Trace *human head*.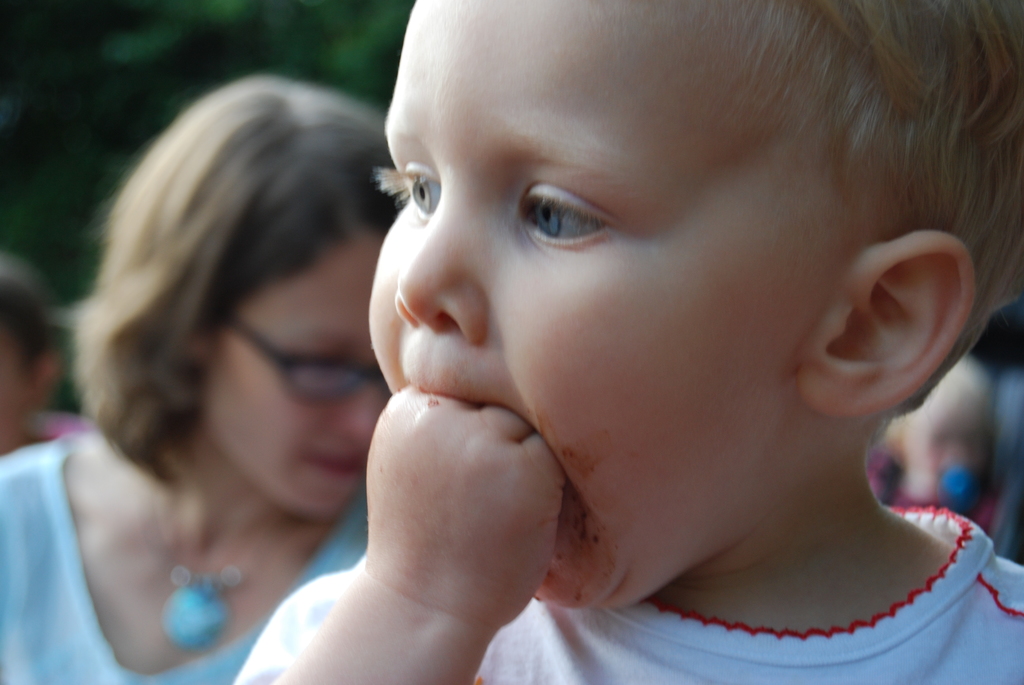
Traced to box(886, 354, 995, 500).
